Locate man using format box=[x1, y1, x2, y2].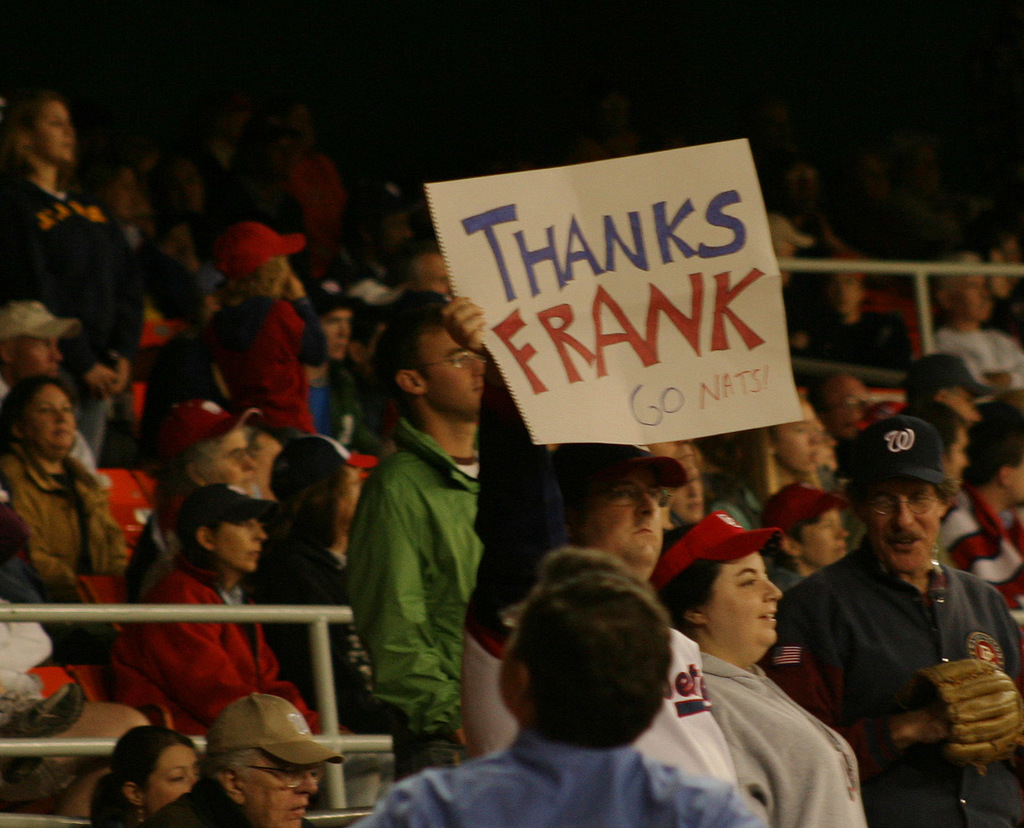
box=[106, 484, 326, 740].
